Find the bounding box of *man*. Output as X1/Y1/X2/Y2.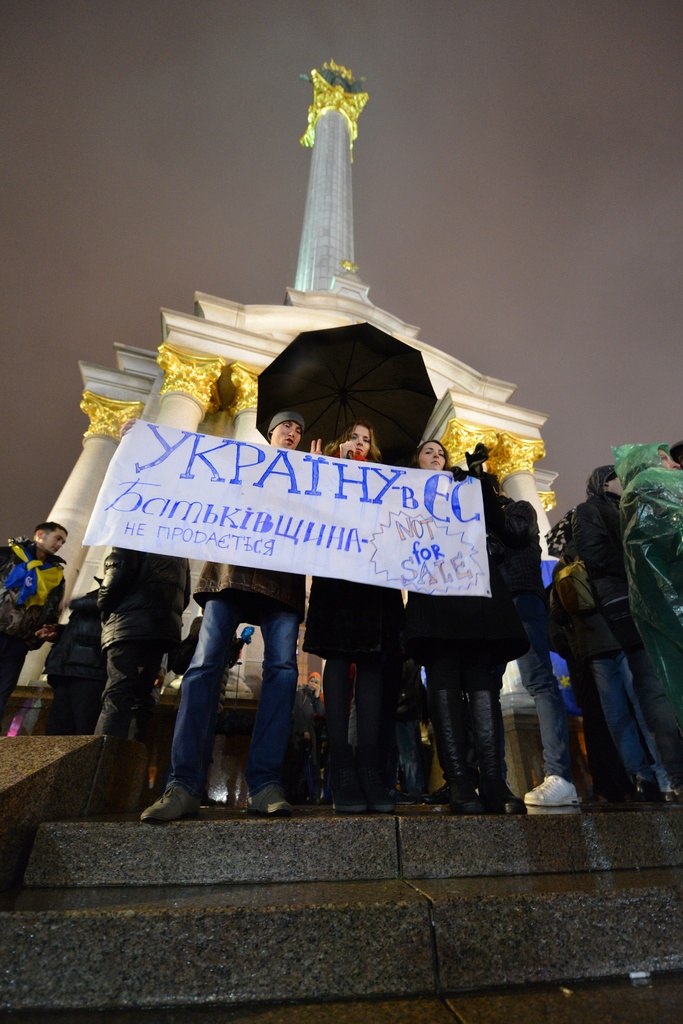
138/408/333/823.
